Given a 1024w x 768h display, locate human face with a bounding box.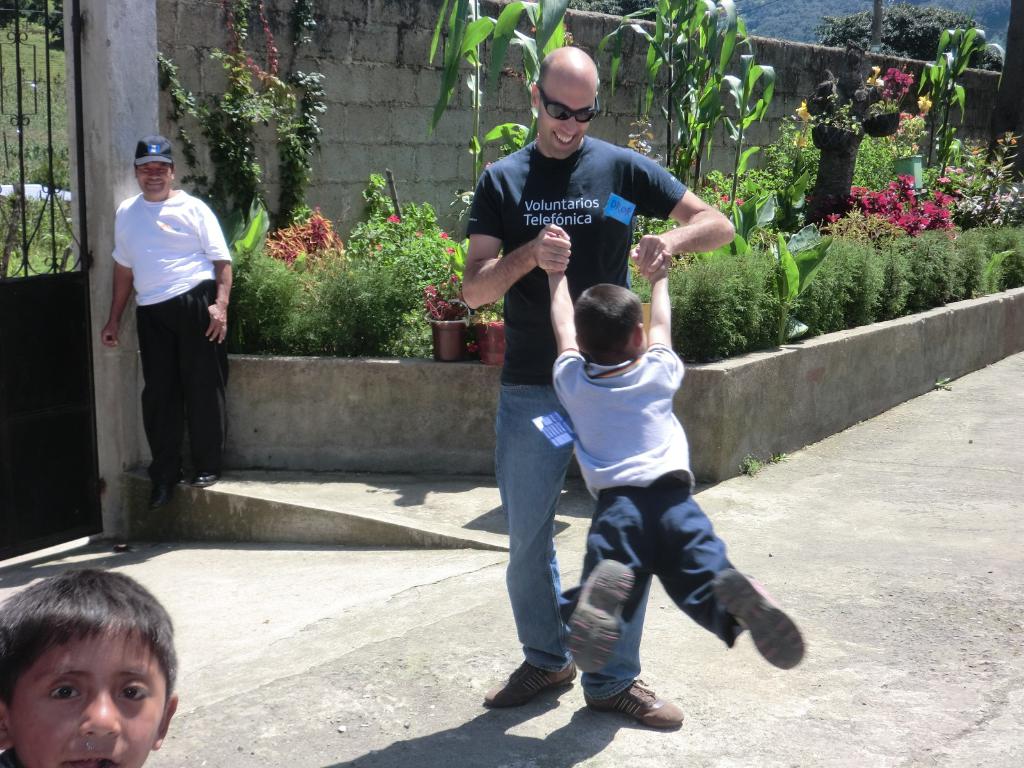
Located: pyautogui.locateOnScreen(140, 159, 172, 199).
